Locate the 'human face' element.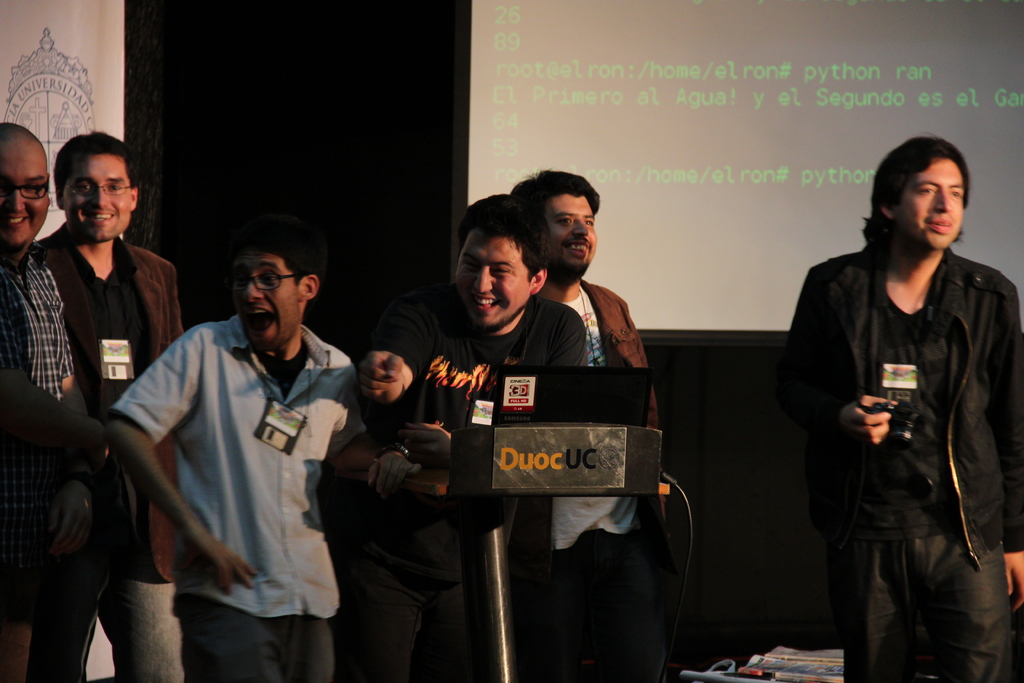
Element bbox: select_region(899, 157, 965, 247).
